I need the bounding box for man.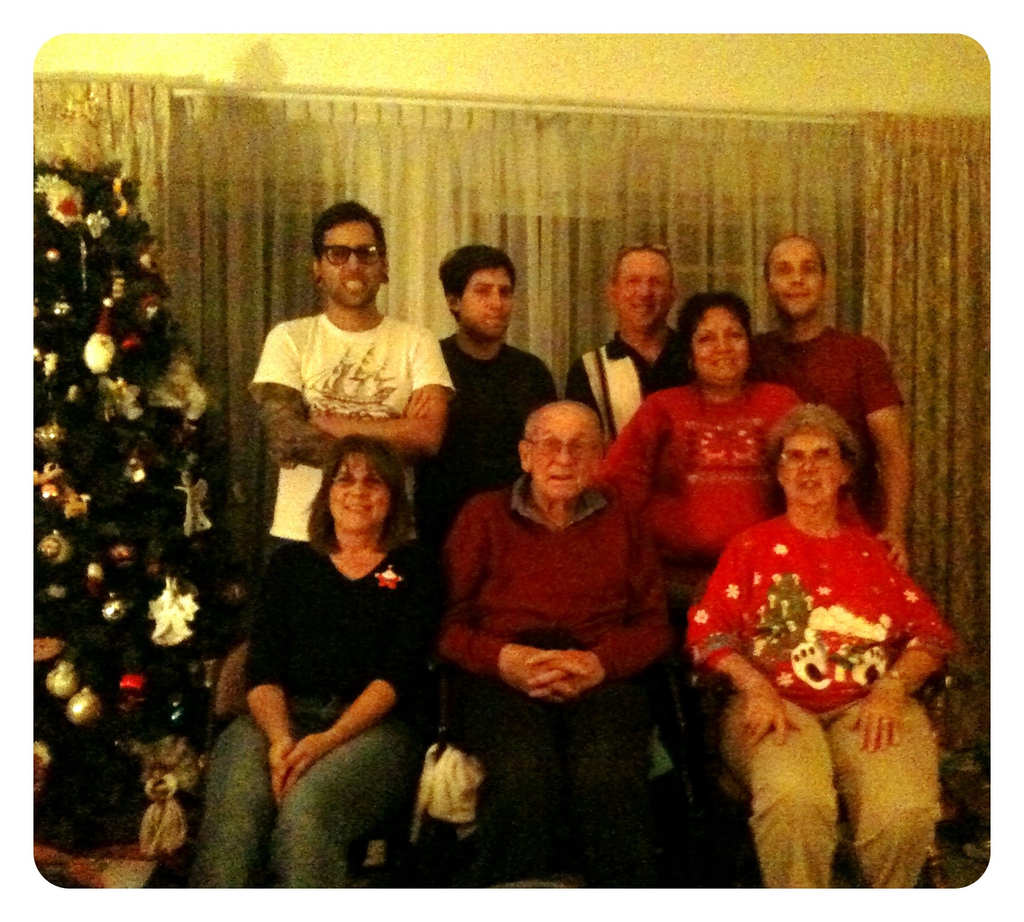
Here it is: l=566, t=245, r=692, b=456.
